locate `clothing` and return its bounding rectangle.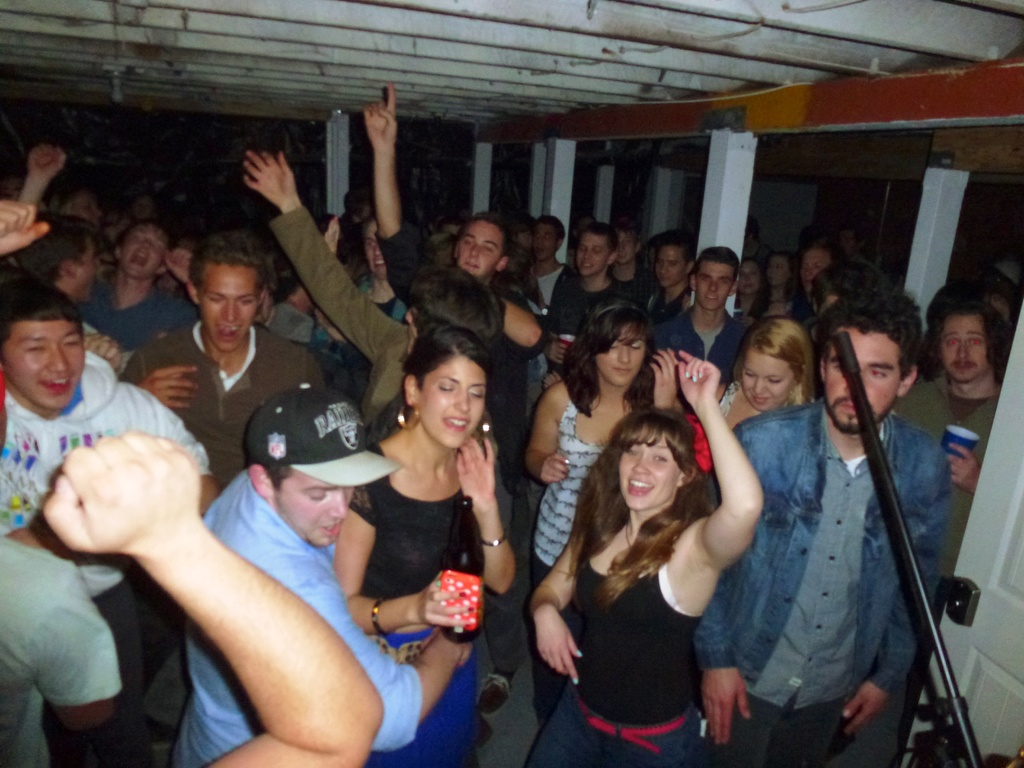
0 345 218 594.
